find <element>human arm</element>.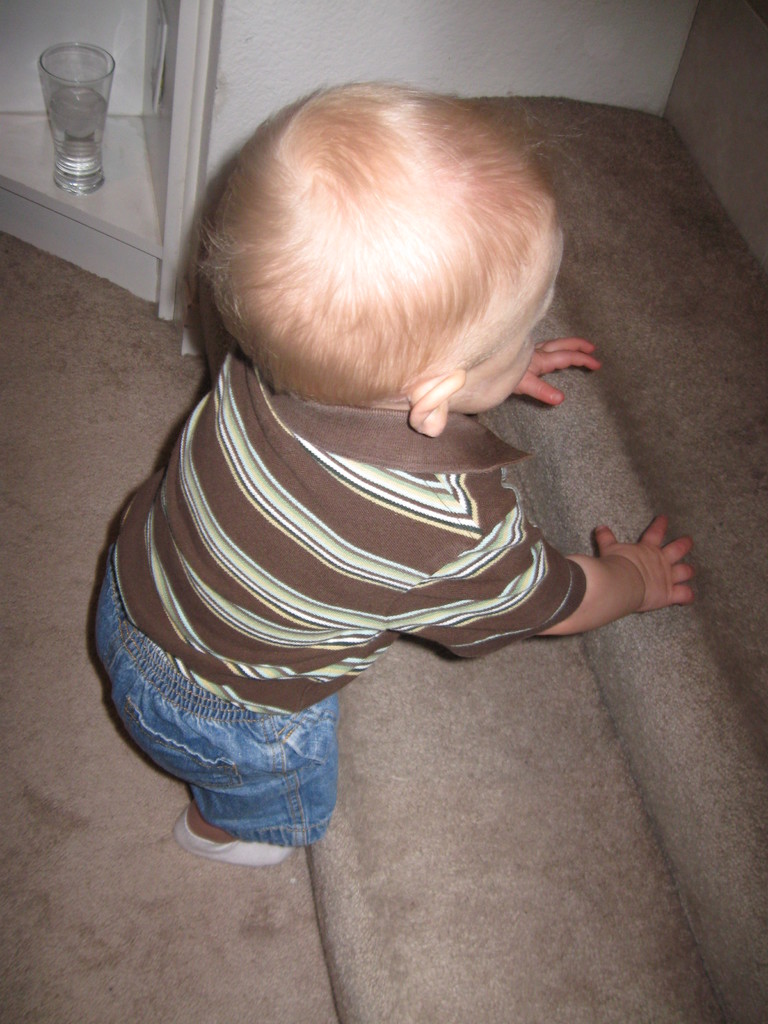
box(507, 326, 603, 407).
